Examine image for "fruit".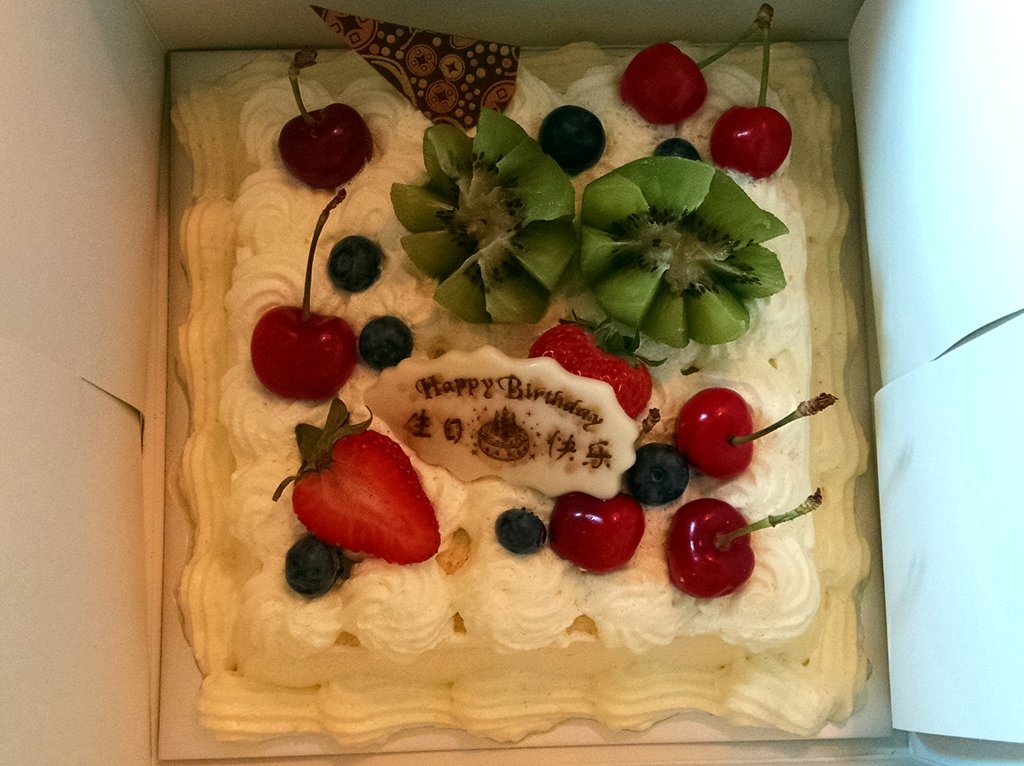
Examination result: x1=653 y1=138 x2=702 y2=161.
